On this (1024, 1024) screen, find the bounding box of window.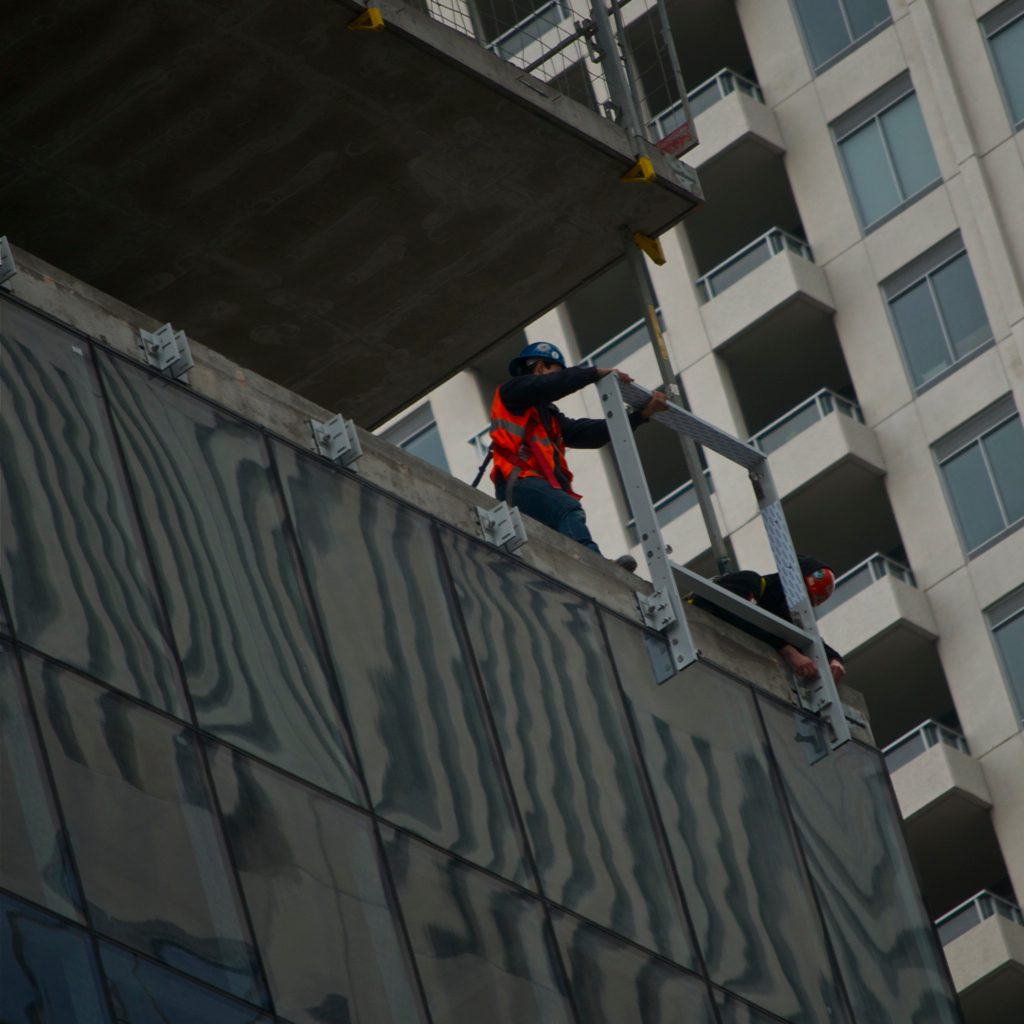
Bounding box: bbox=(982, 586, 1023, 718).
